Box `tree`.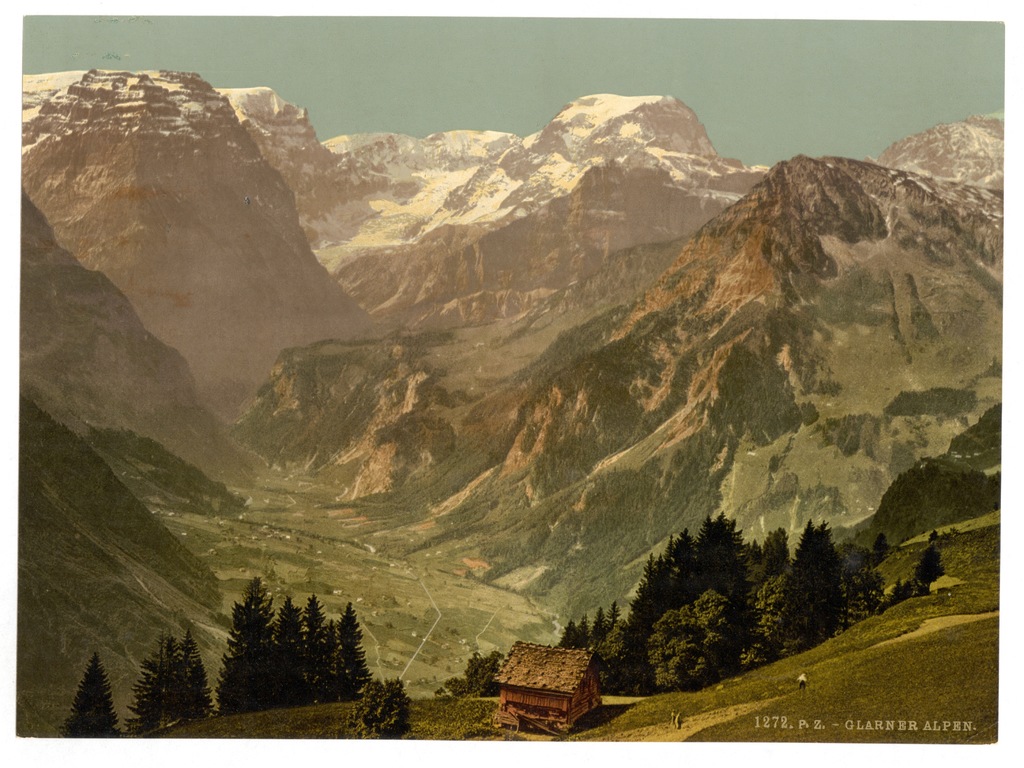
[842, 546, 881, 625].
